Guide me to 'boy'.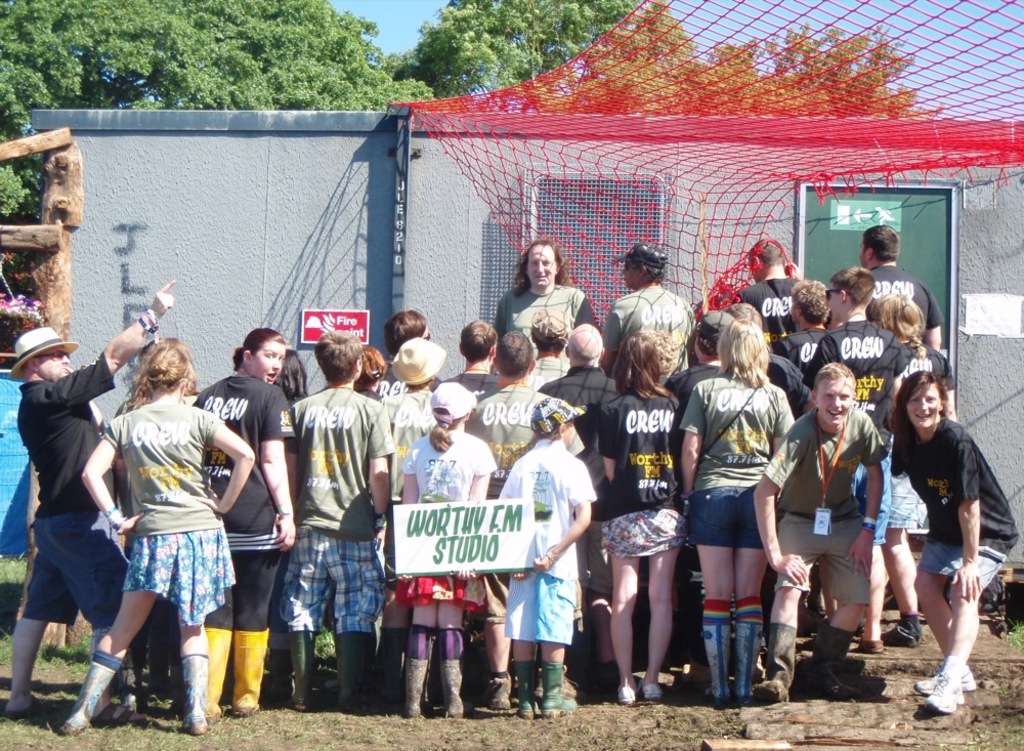
Guidance: 809:267:900:645.
